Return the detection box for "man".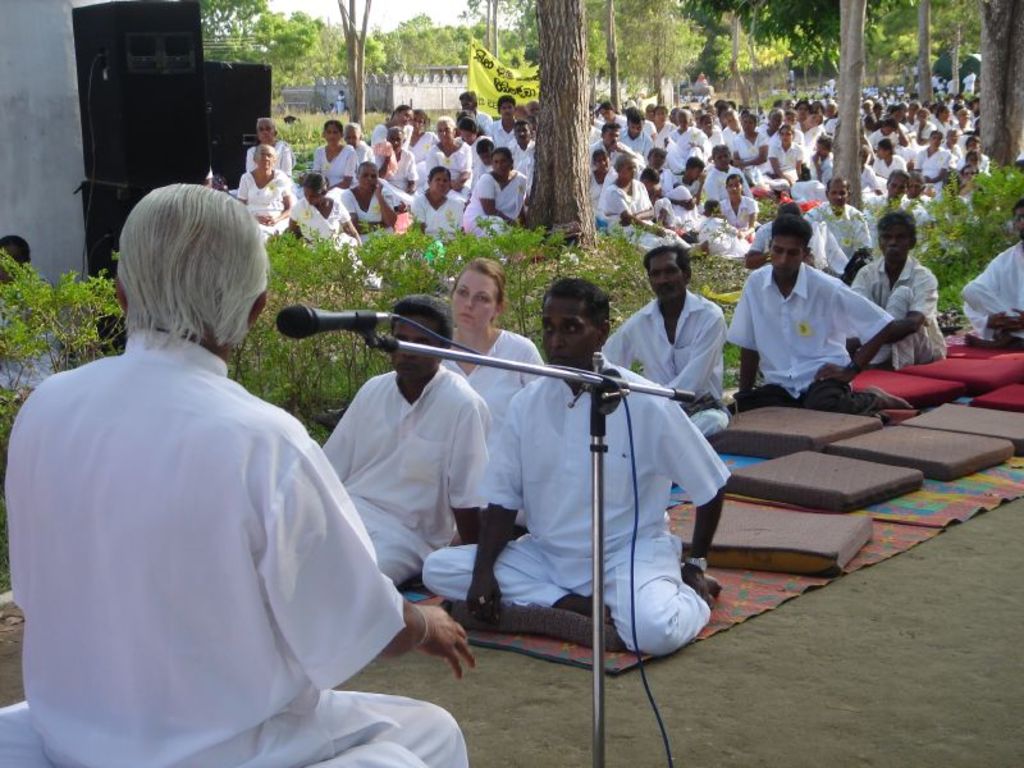
{"left": 3, "top": 182, "right": 475, "bottom": 767}.
